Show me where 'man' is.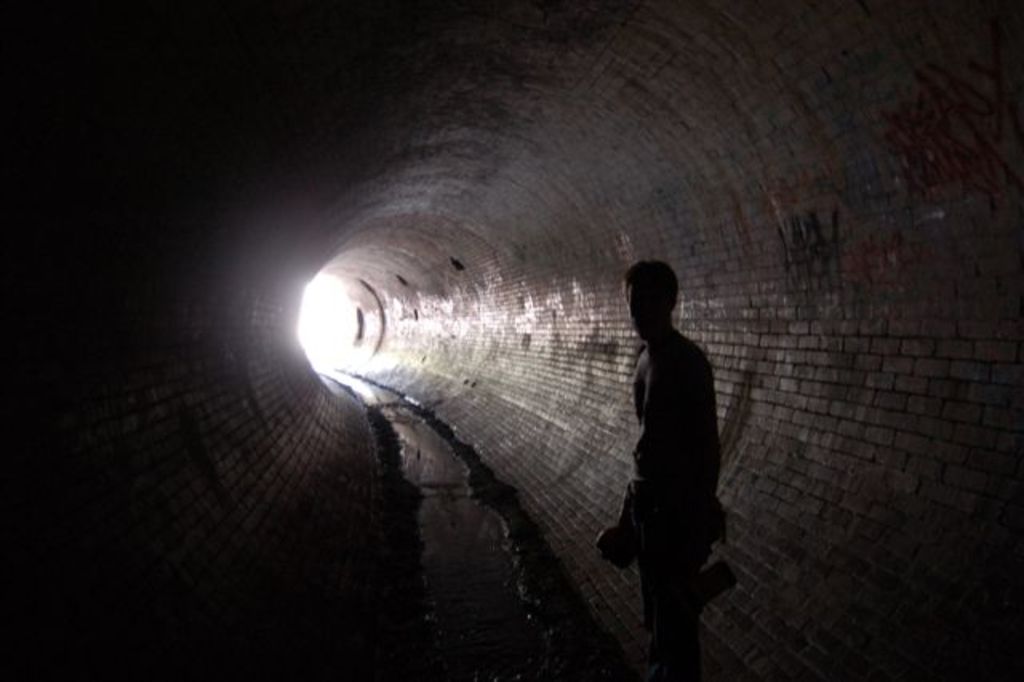
'man' is at crop(603, 243, 738, 672).
